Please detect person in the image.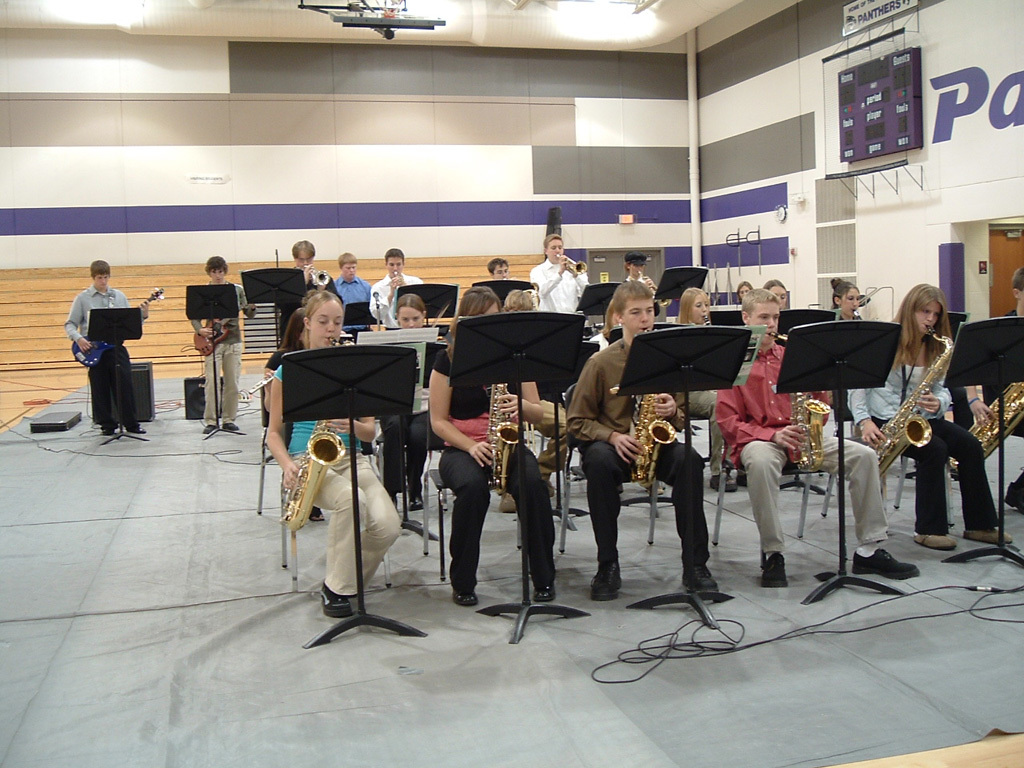
264 287 406 624.
